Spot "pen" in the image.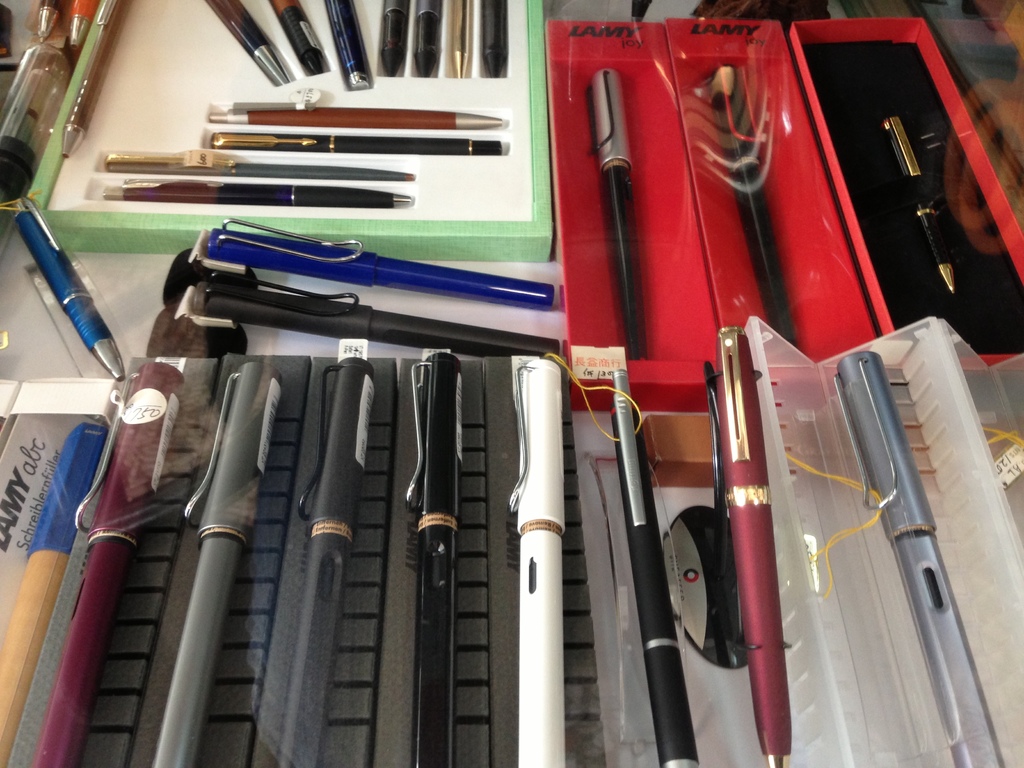
"pen" found at pyautogui.locateOnScreen(717, 61, 779, 353).
